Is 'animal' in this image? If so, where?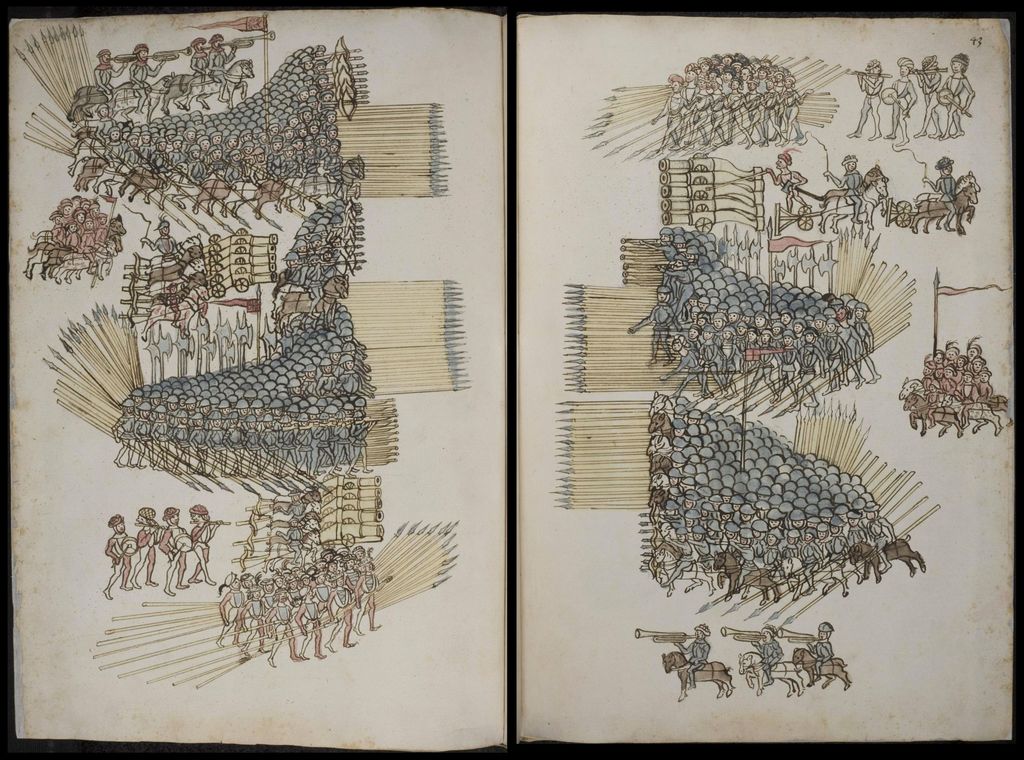
Yes, at (left=661, top=647, right=735, bottom=700).
